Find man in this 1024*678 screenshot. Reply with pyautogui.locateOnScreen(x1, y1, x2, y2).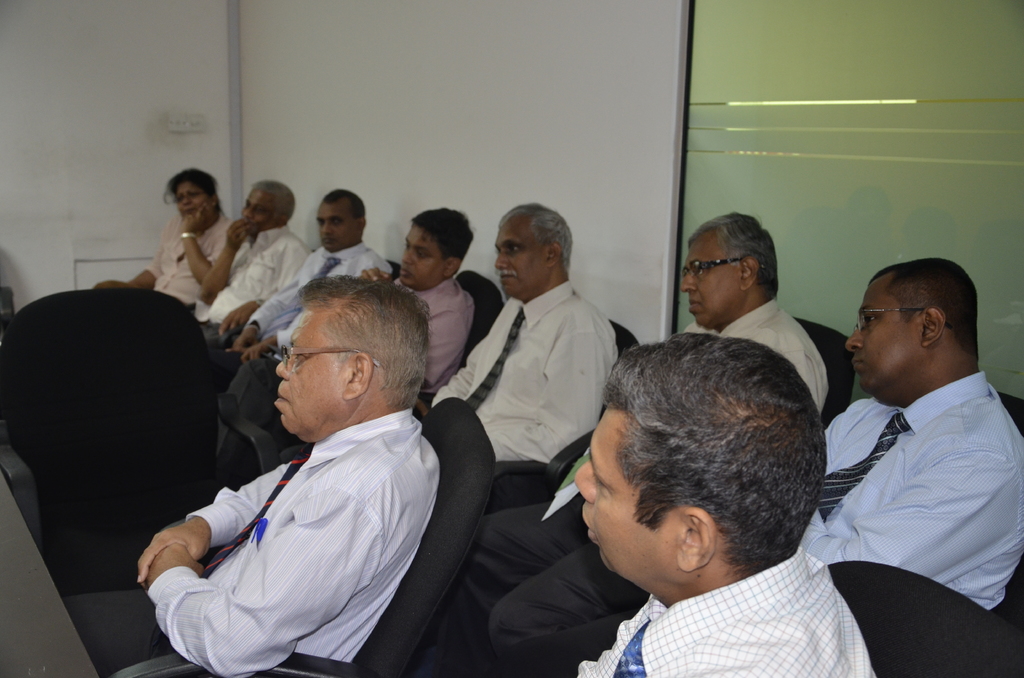
pyautogui.locateOnScreen(404, 207, 610, 499).
